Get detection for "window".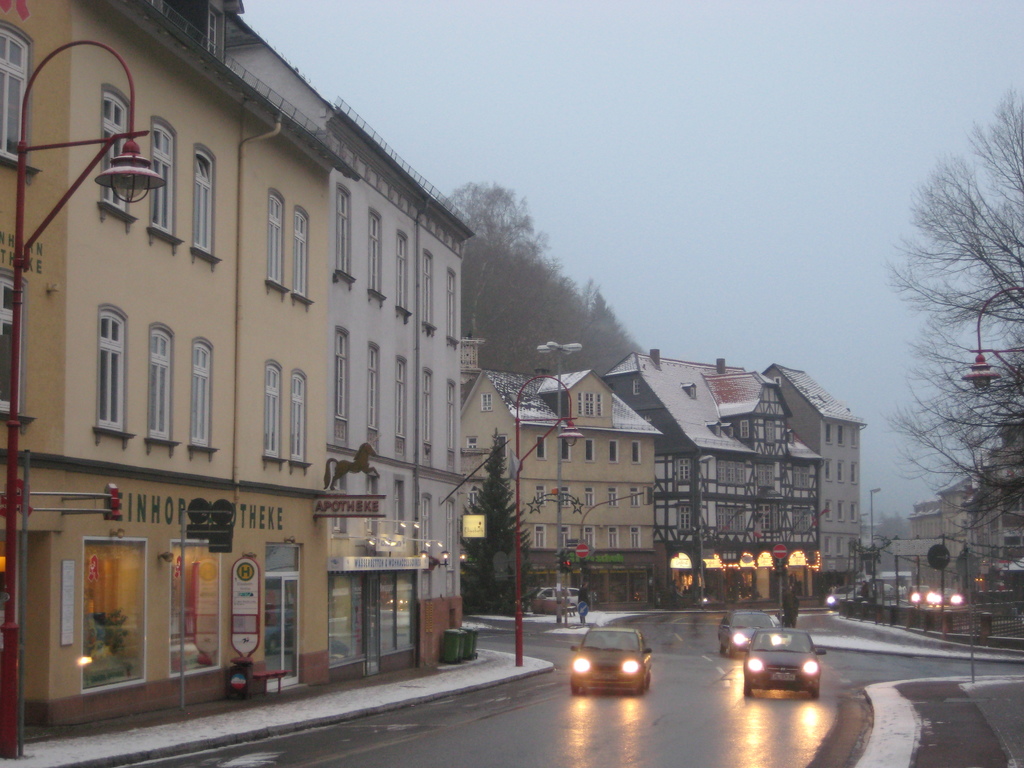
Detection: <region>150, 123, 173, 236</region>.
